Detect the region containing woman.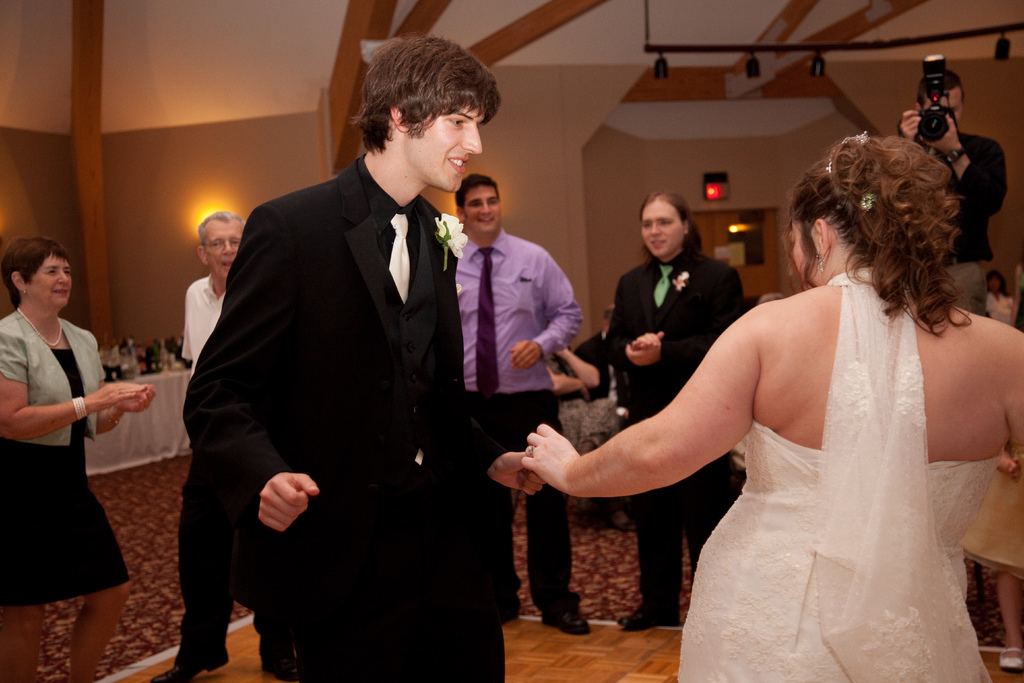
(x1=0, y1=238, x2=157, y2=682).
